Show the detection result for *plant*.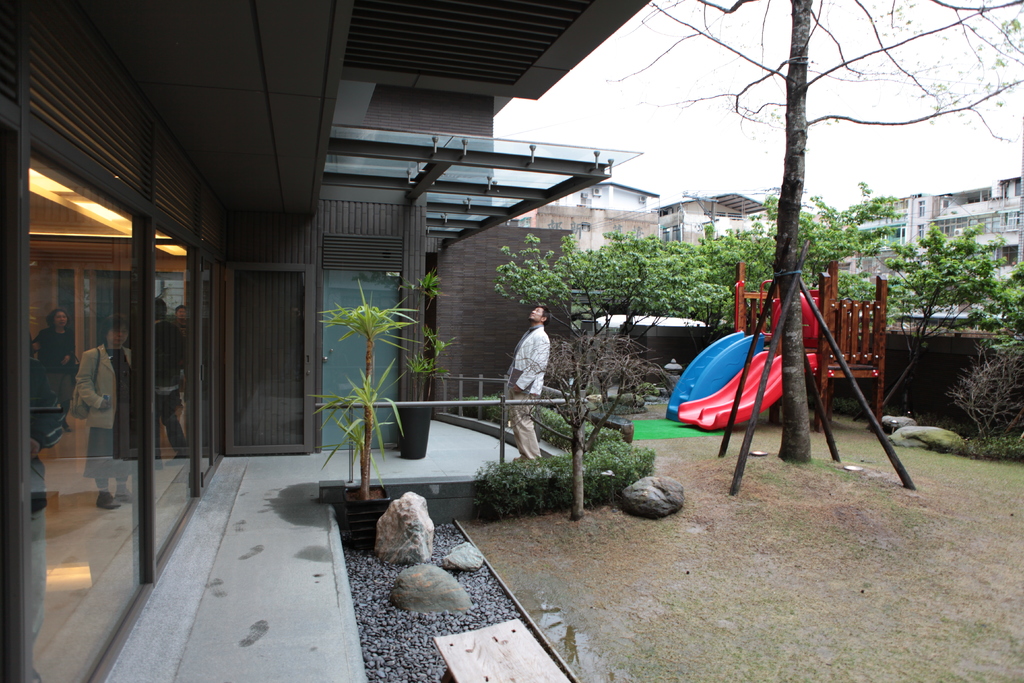
<box>577,413,655,457</box>.
